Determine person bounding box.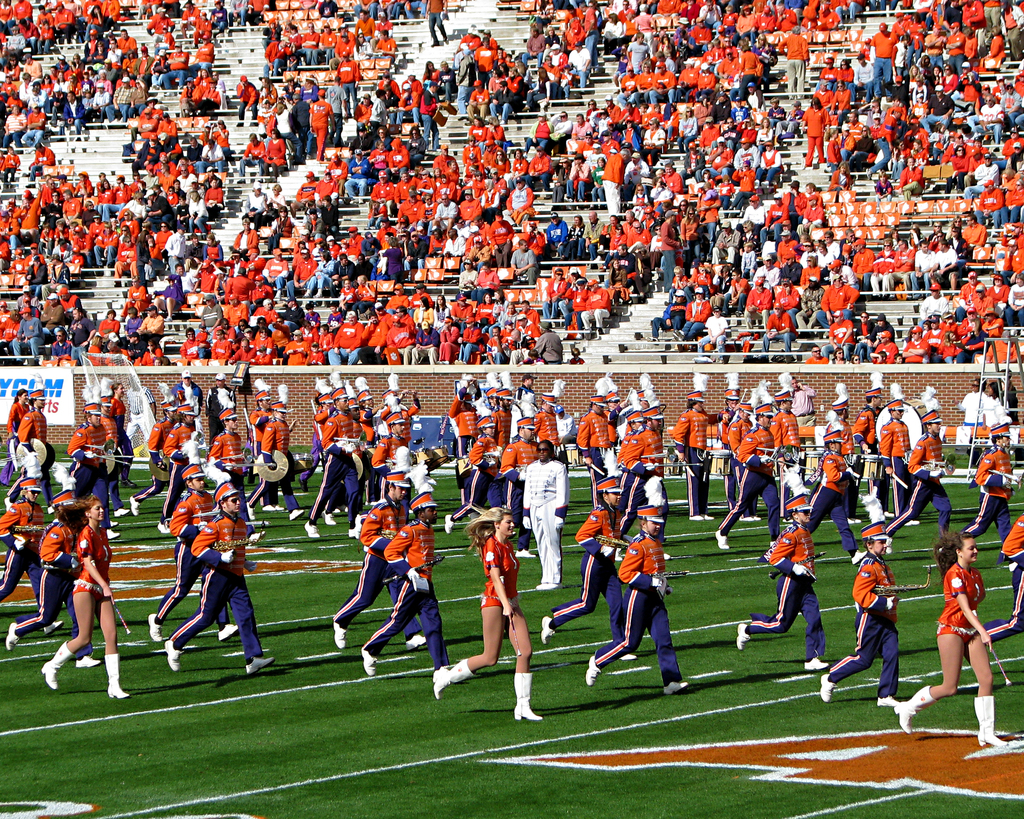
Determined: (x1=518, y1=438, x2=566, y2=592).
